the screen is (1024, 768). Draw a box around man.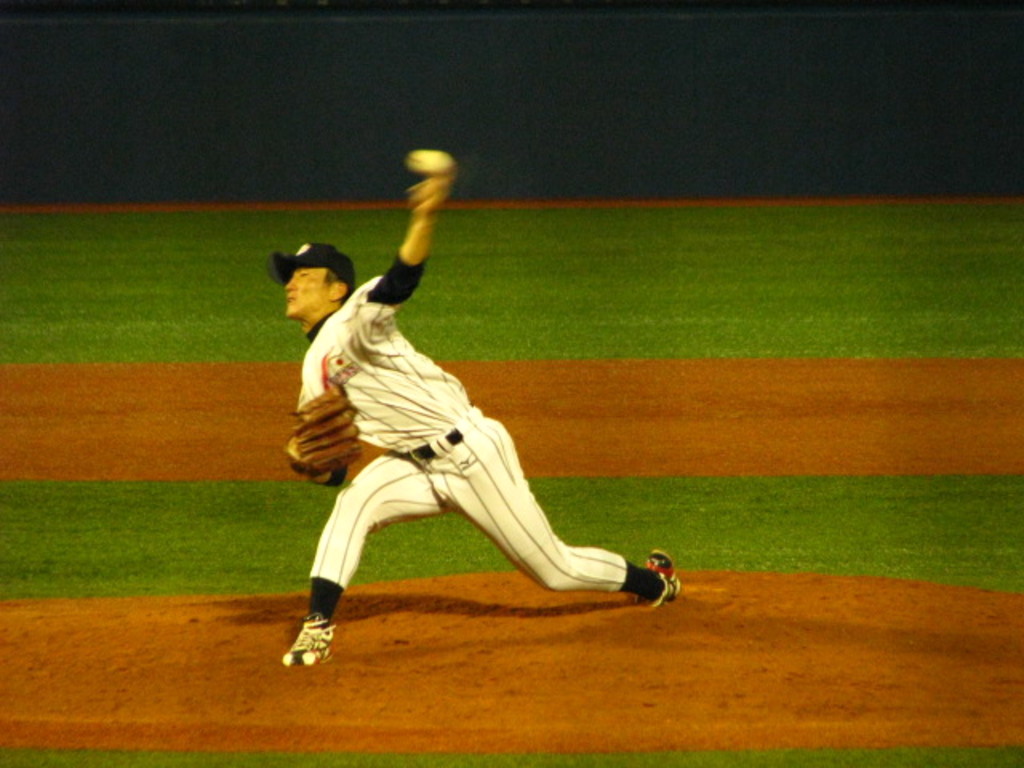
locate(269, 163, 683, 667).
